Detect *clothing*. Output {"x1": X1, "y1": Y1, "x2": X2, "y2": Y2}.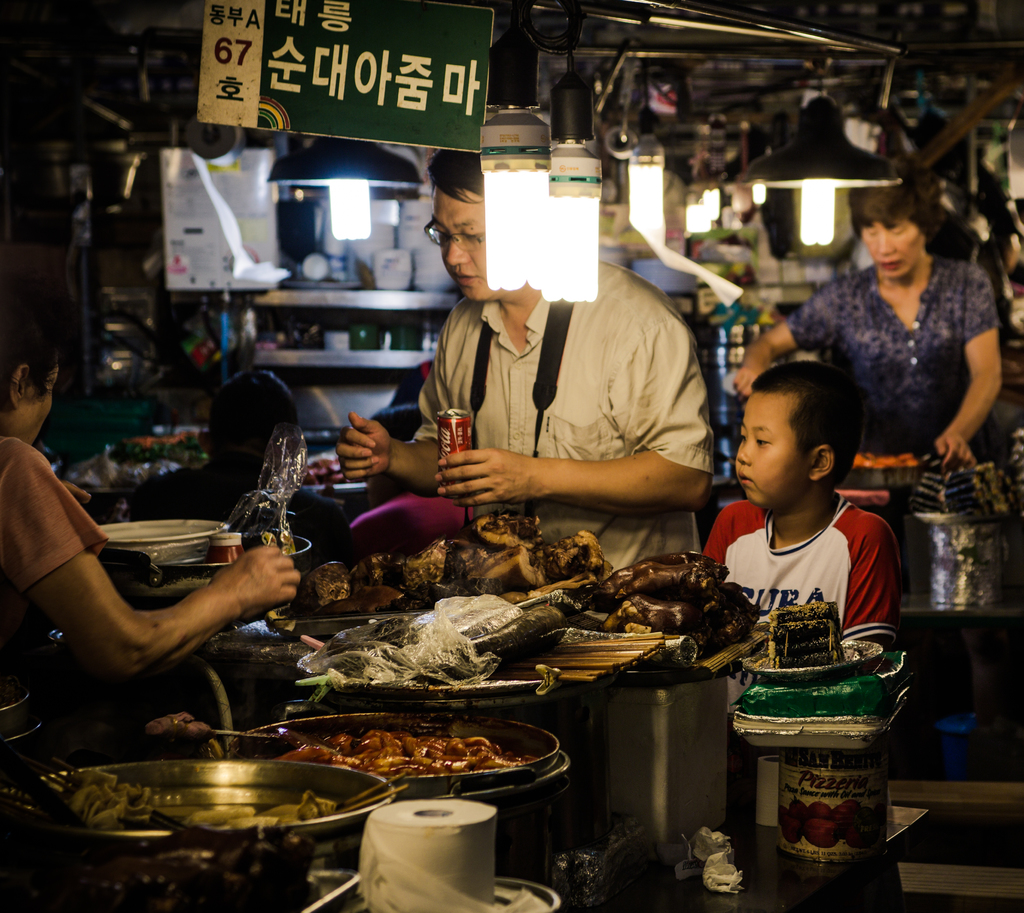
{"x1": 694, "y1": 471, "x2": 912, "y2": 689}.
